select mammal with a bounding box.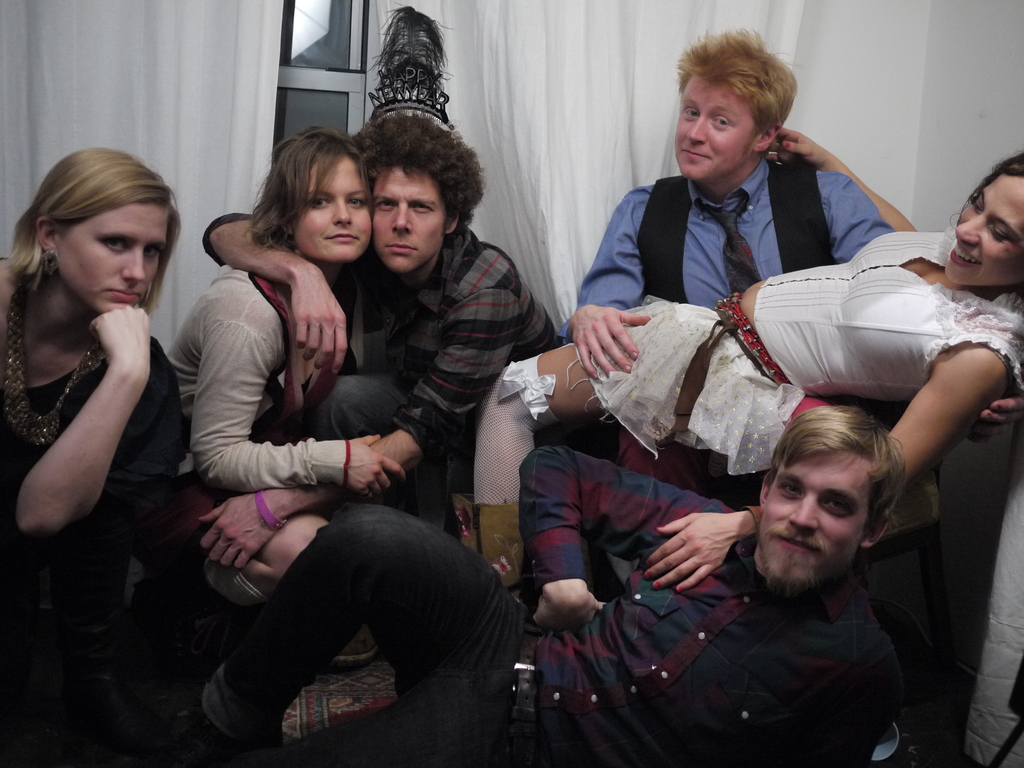
565 23 901 767.
